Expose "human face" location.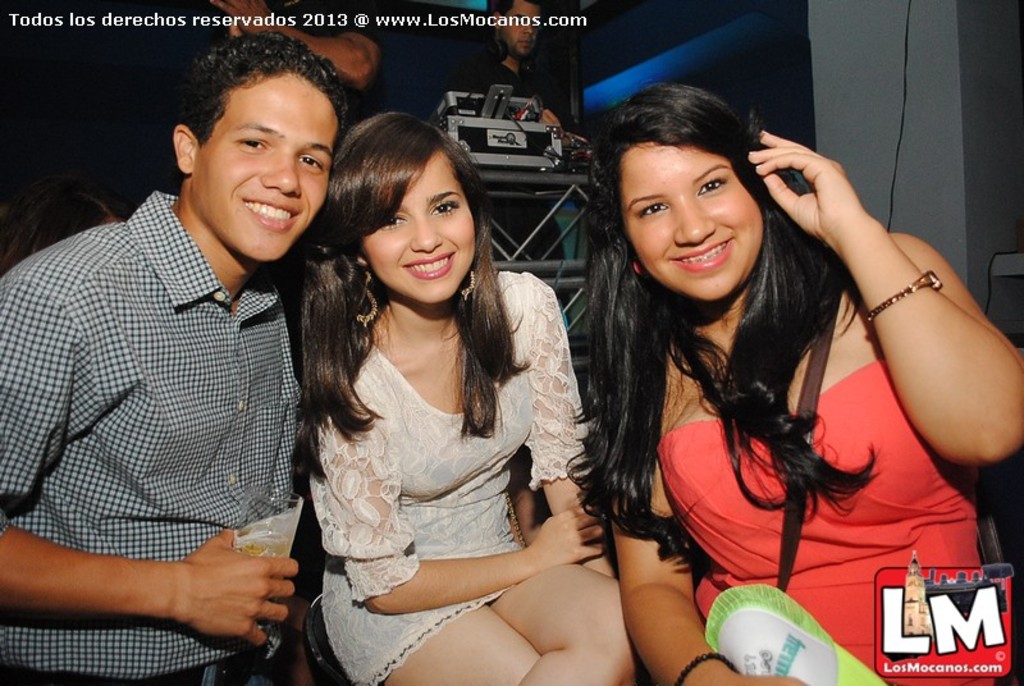
Exposed at locate(195, 73, 340, 262).
